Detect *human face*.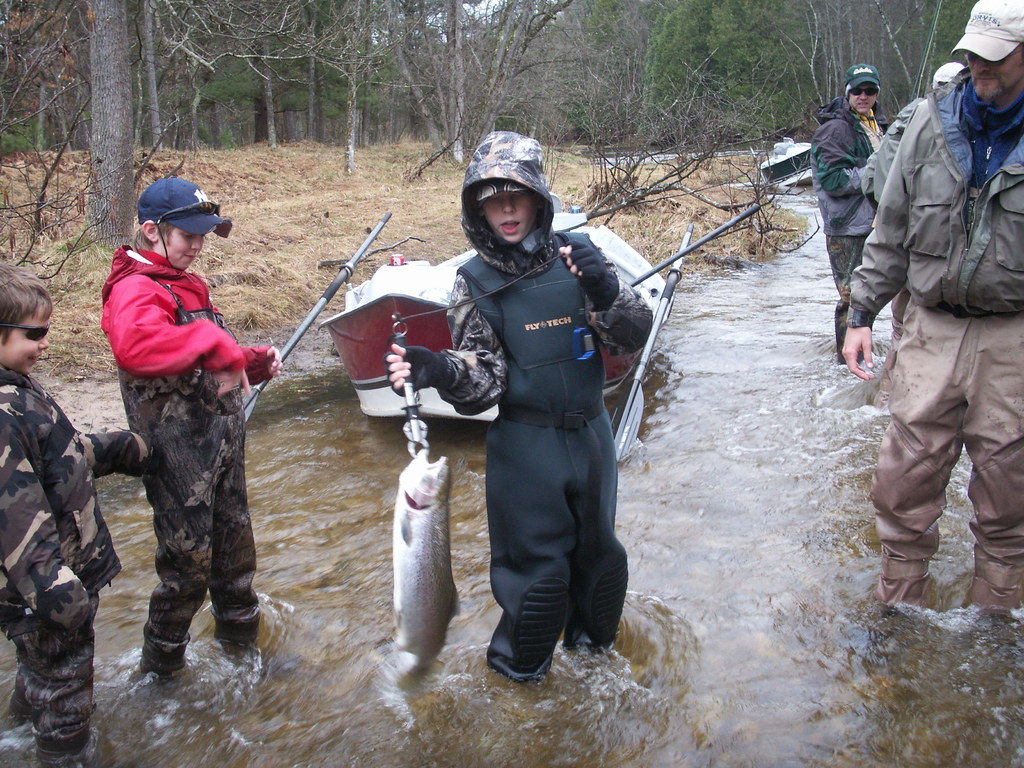
Detected at 1/303/51/376.
